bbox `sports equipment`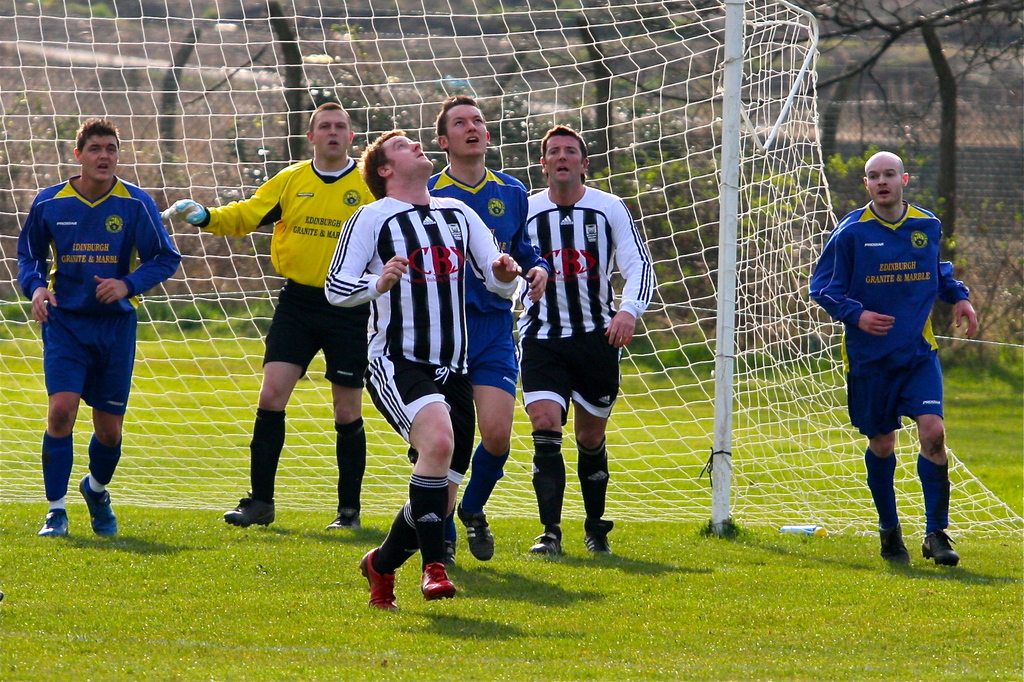
BBox(0, 0, 1023, 535)
